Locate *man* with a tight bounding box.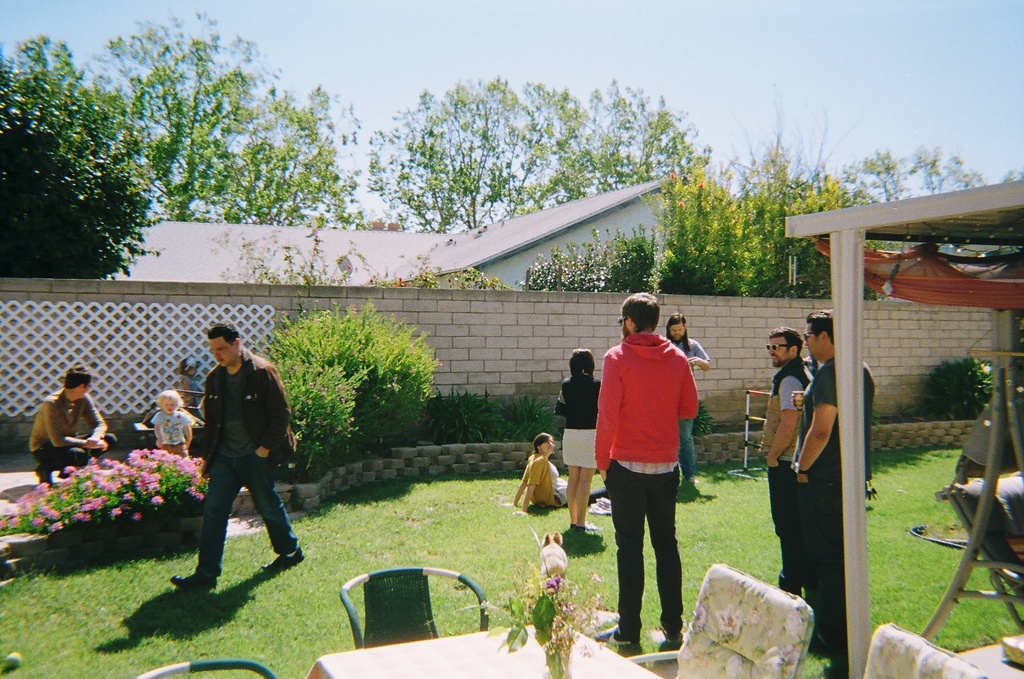
select_region(771, 305, 881, 675).
